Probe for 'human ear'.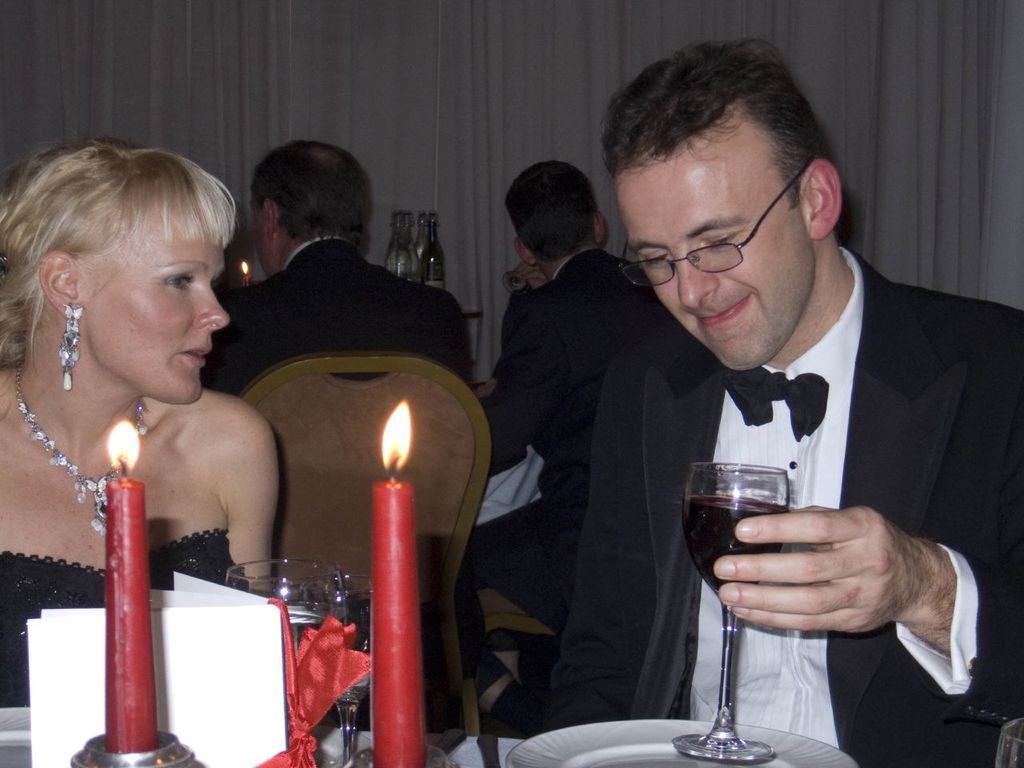
Probe result: 511/238/537/265.
